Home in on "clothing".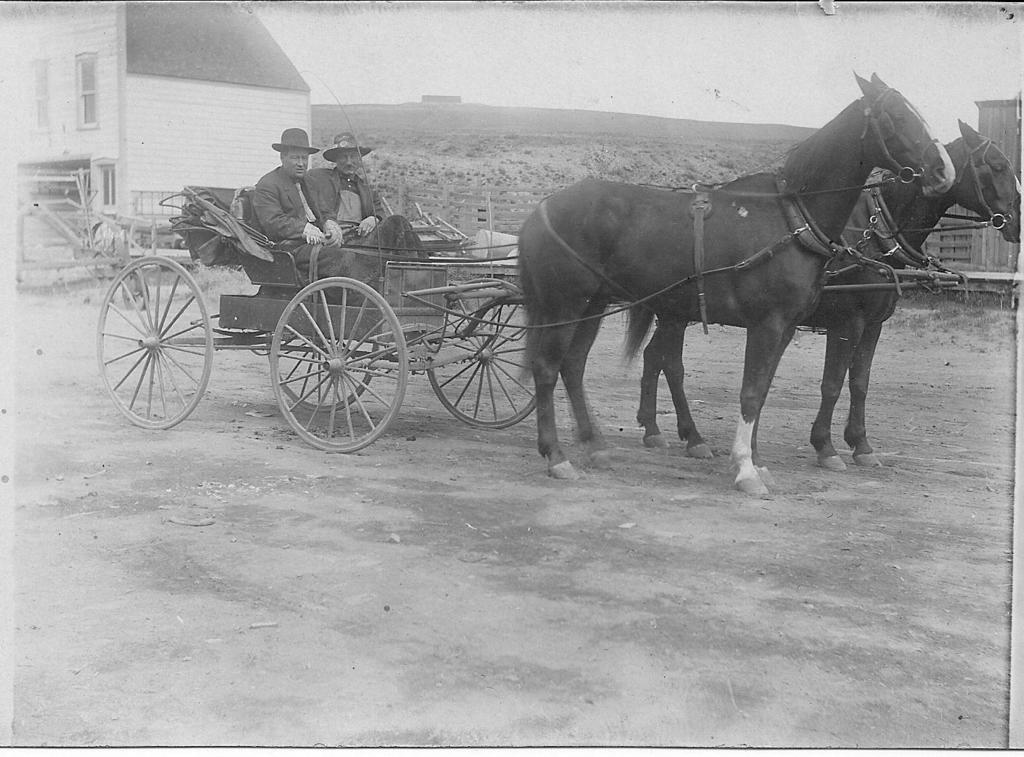
Homed in at bbox(240, 163, 357, 284).
